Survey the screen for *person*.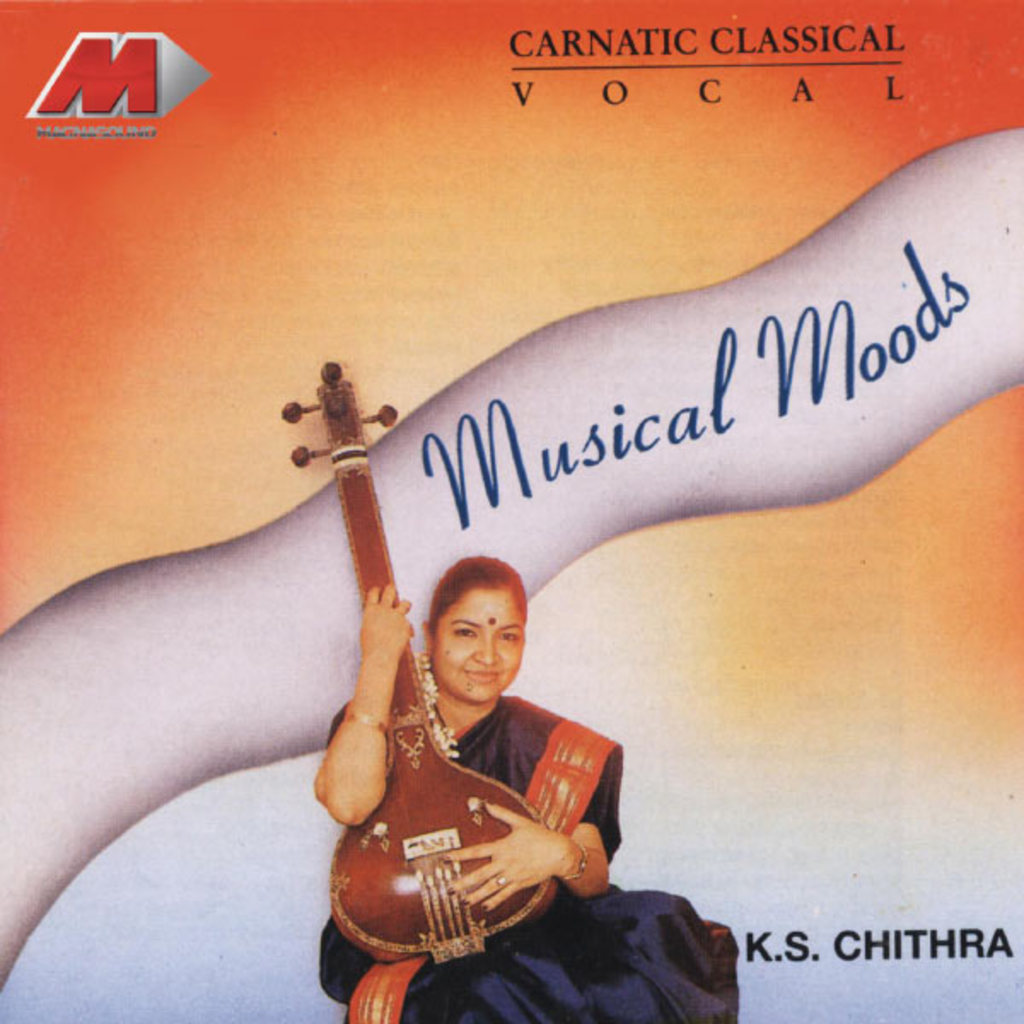
Survey found: <region>312, 567, 739, 1022</region>.
